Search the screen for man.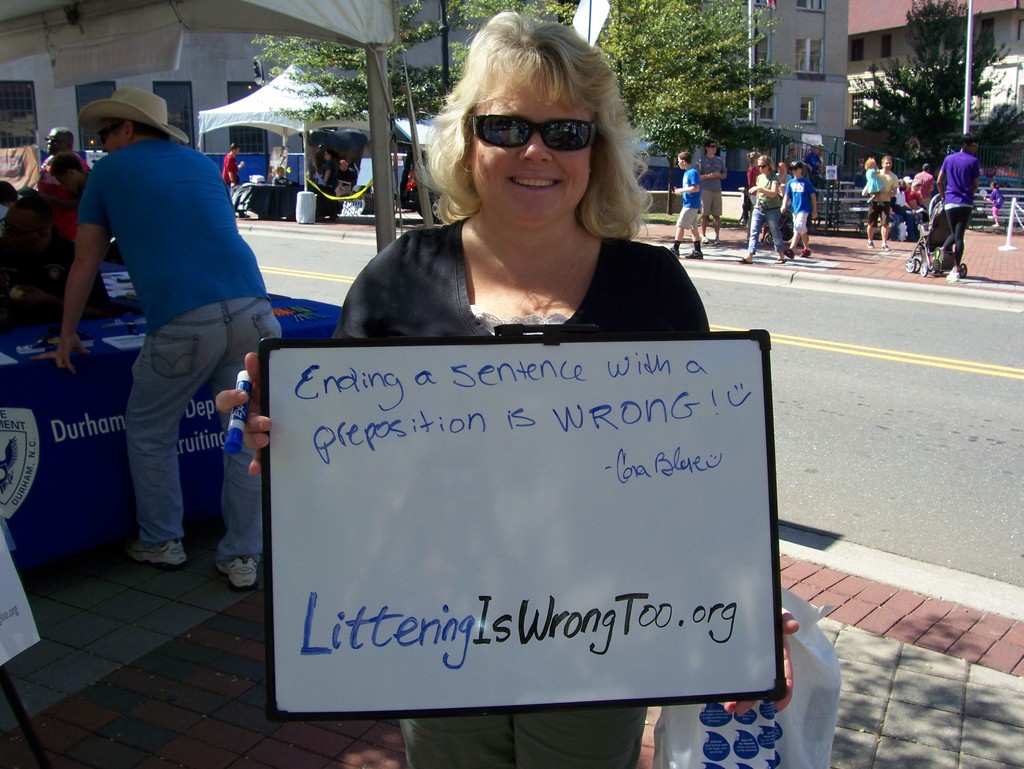
Found at 329,160,355,219.
